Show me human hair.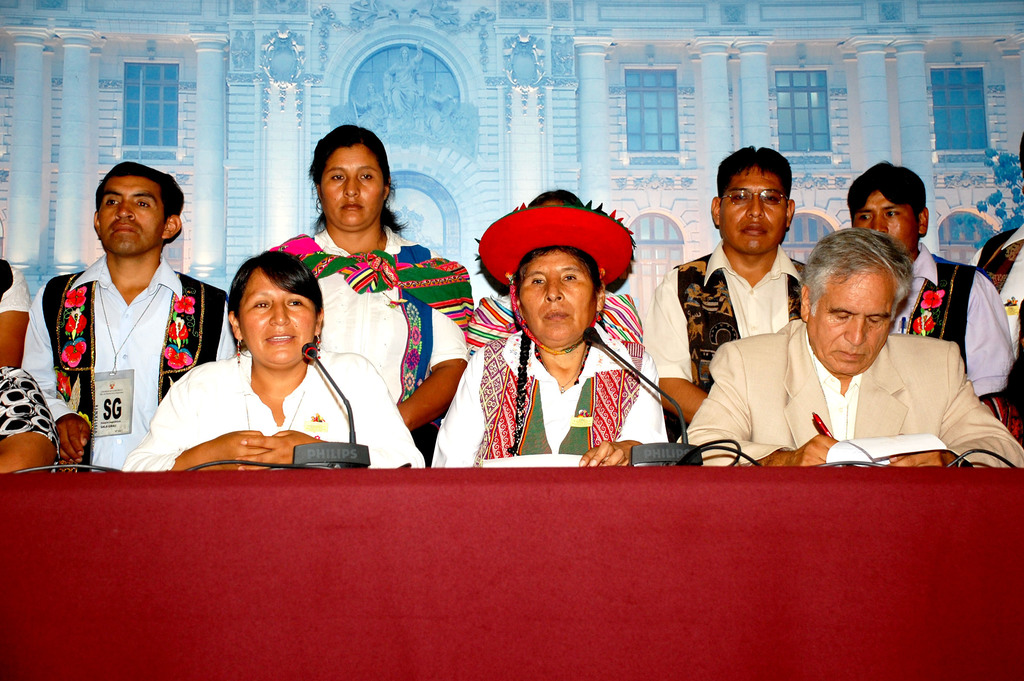
human hair is here: region(800, 224, 913, 318).
